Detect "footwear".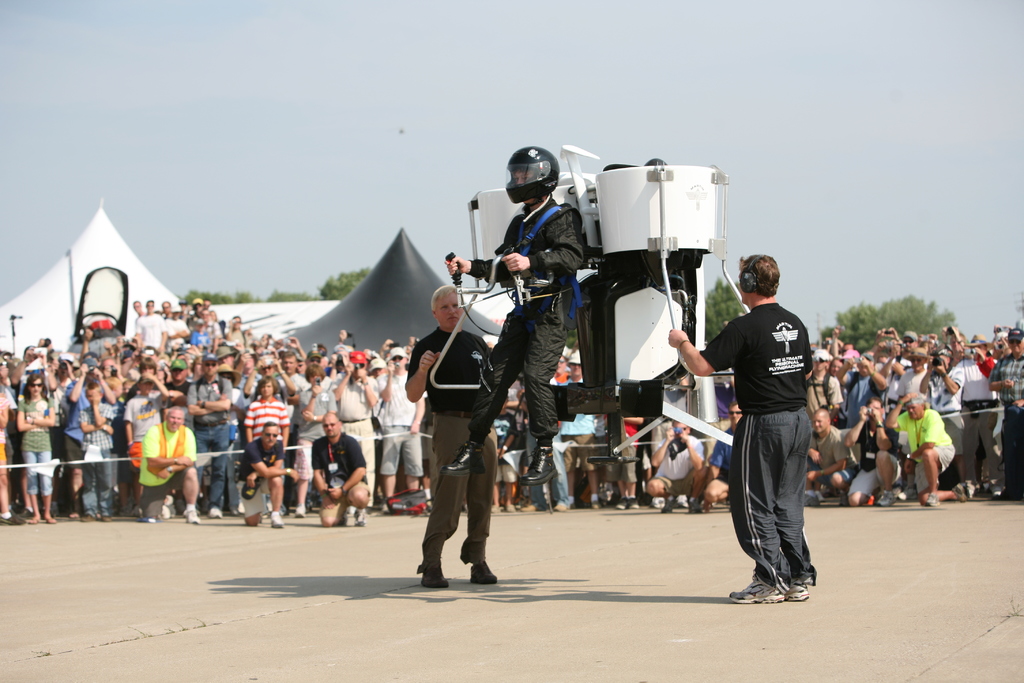
Detected at select_region(417, 562, 447, 588).
